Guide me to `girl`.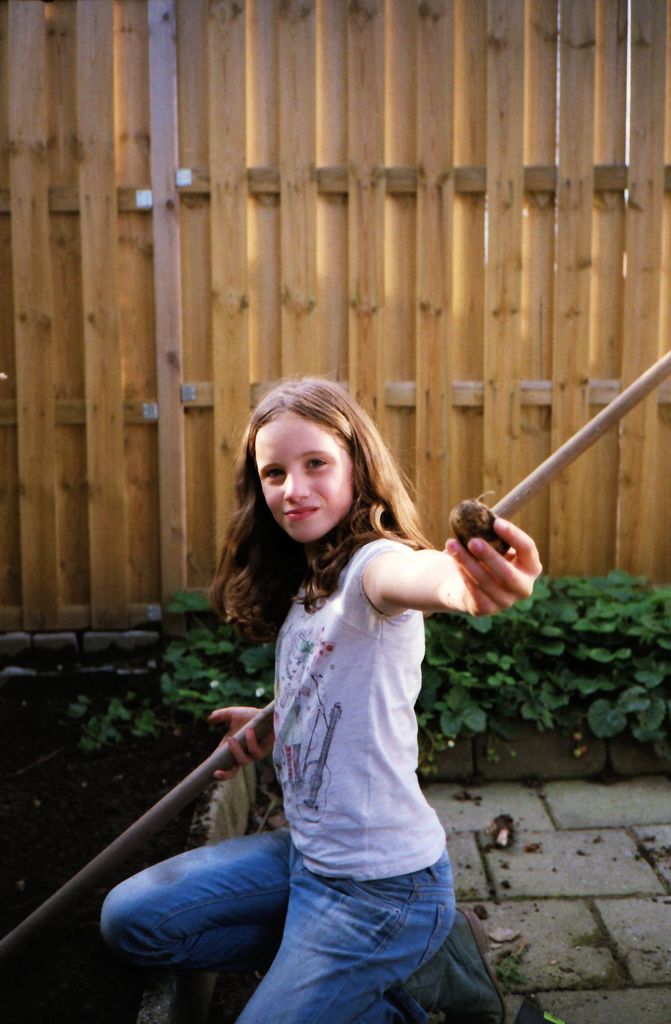
Guidance: [x1=101, y1=372, x2=543, y2=1023].
